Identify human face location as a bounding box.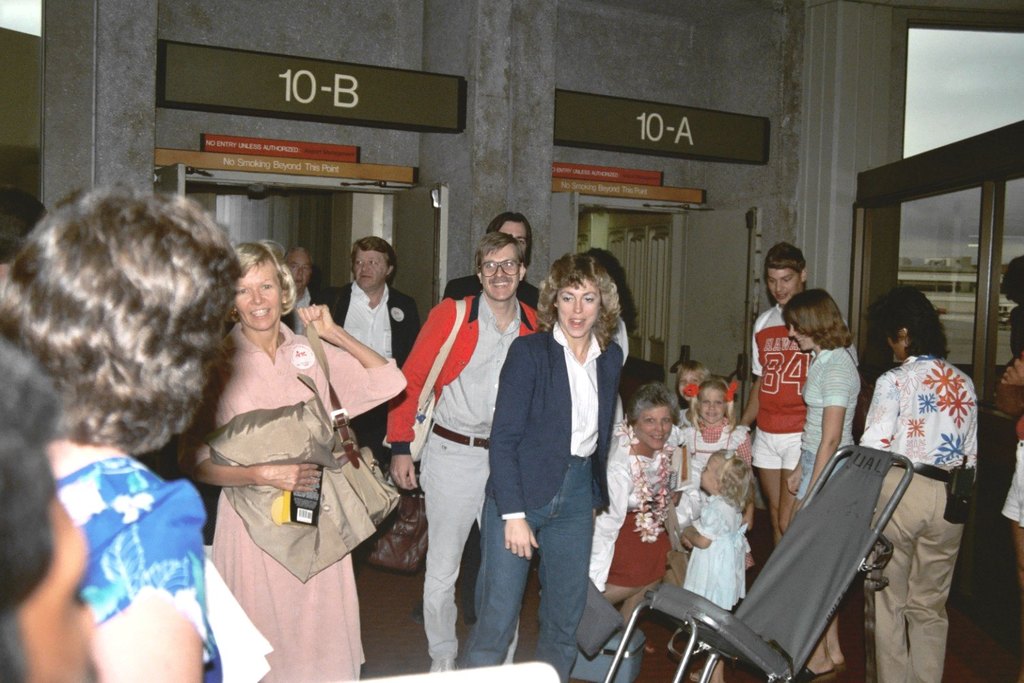
rect(787, 318, 815, 352).
